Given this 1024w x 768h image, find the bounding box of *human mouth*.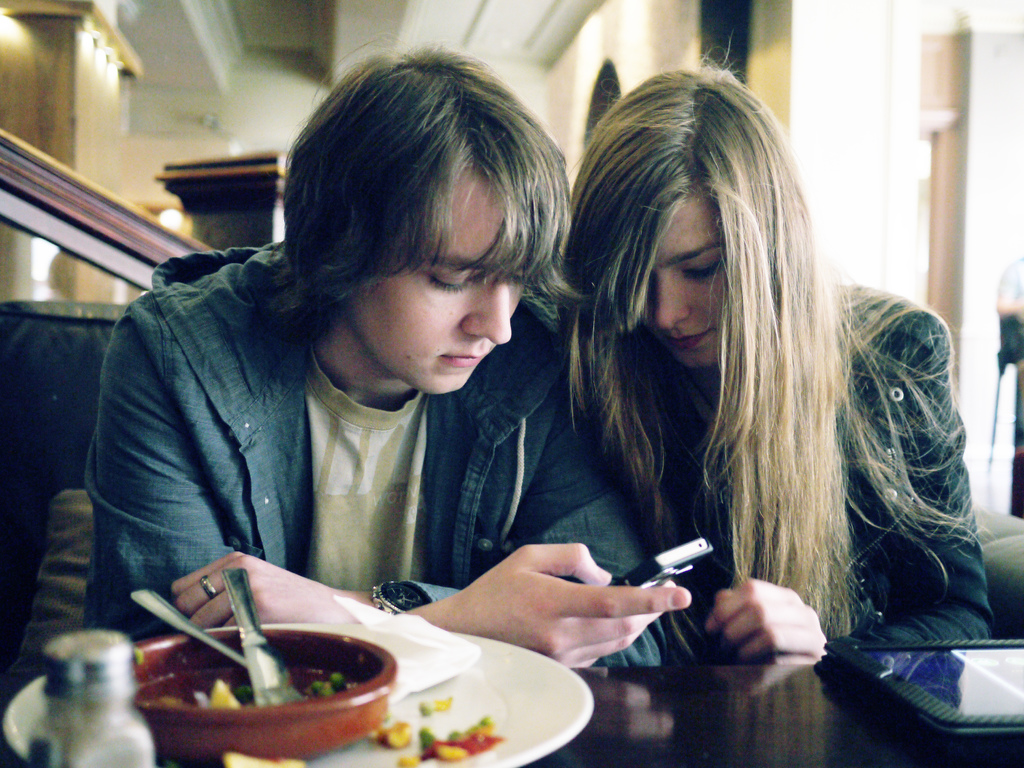
select_region(668, 328, 717, 356).
